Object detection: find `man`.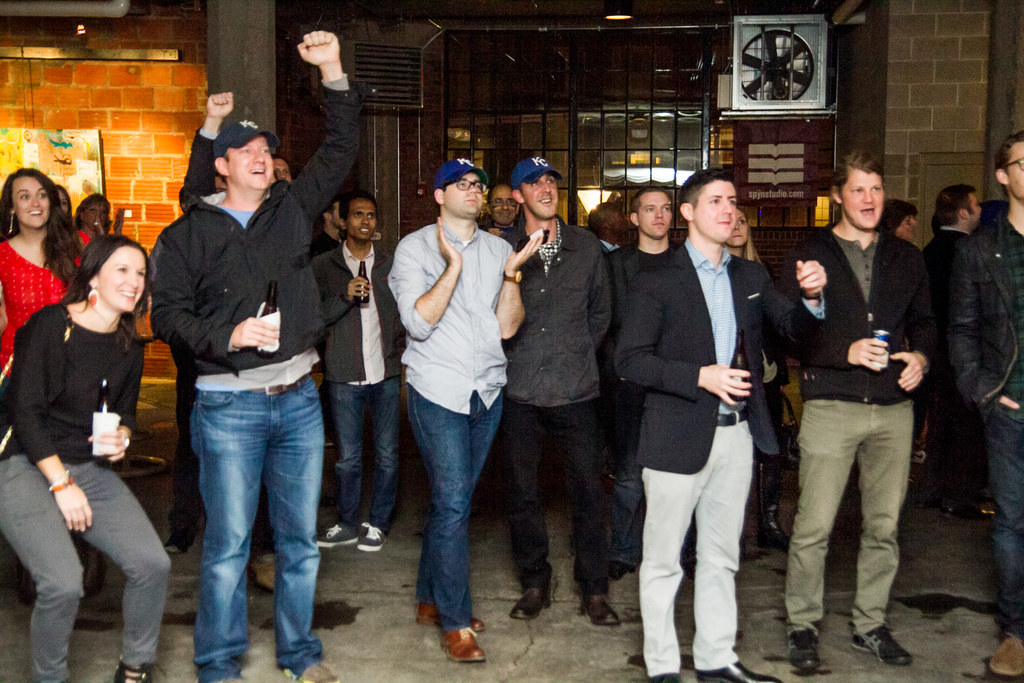
pyautogui.locateOnScreen(307, 191, 403, 551).
